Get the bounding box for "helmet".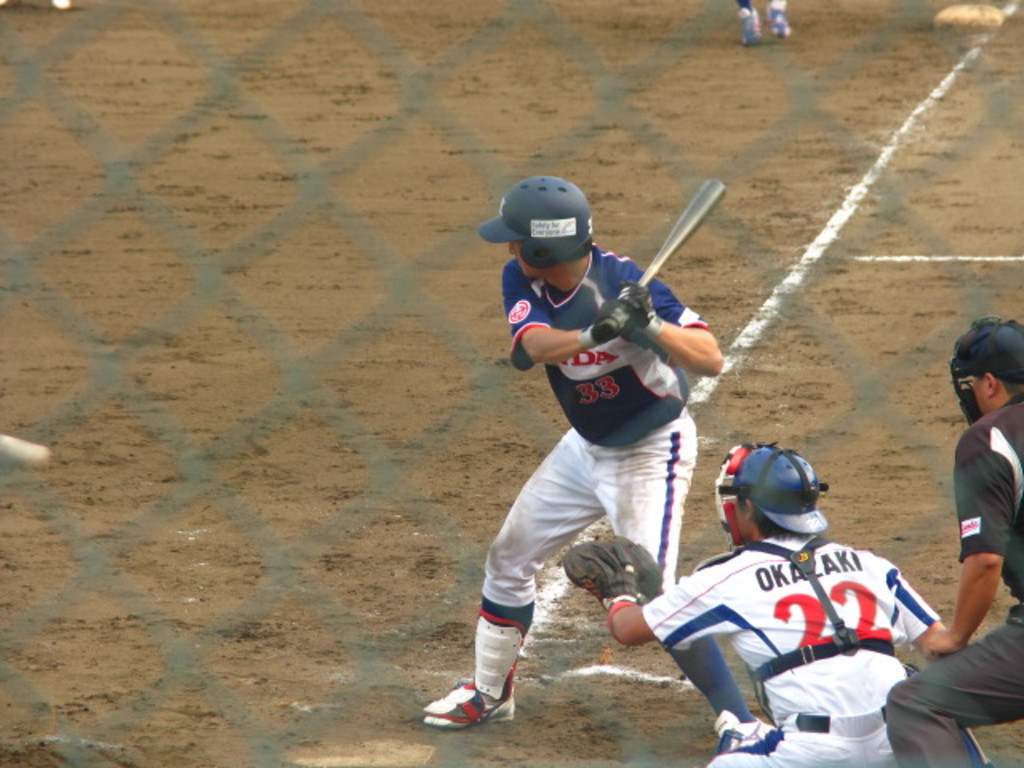
(x1=726, y1=454, x2=835, y2=557).
